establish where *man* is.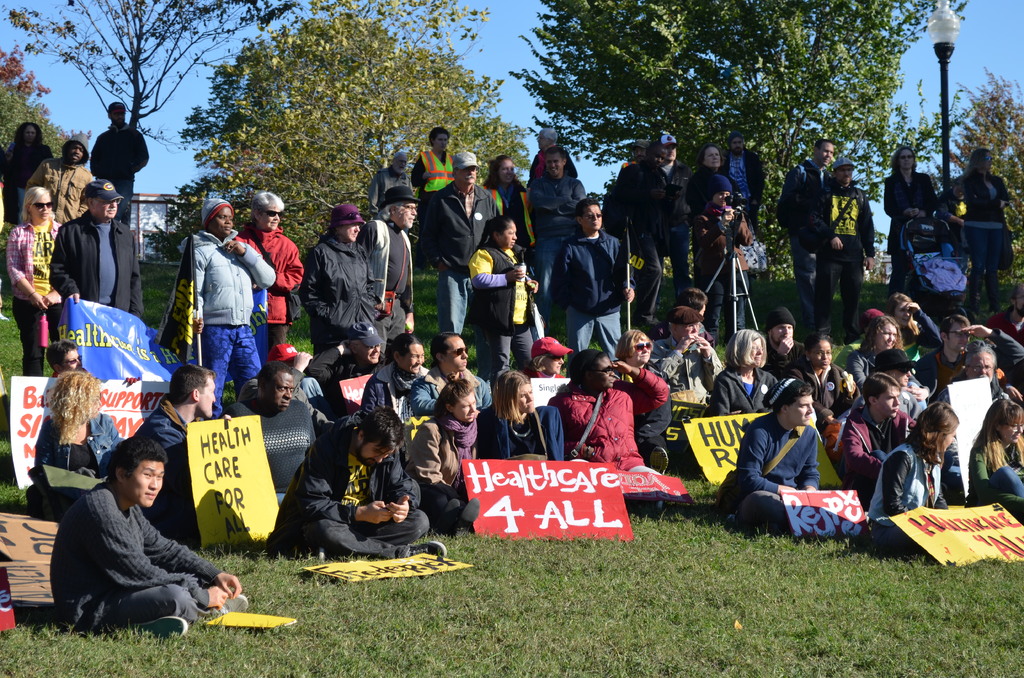
Established at (x1=616, y1=141, x2=684, y2=331).
